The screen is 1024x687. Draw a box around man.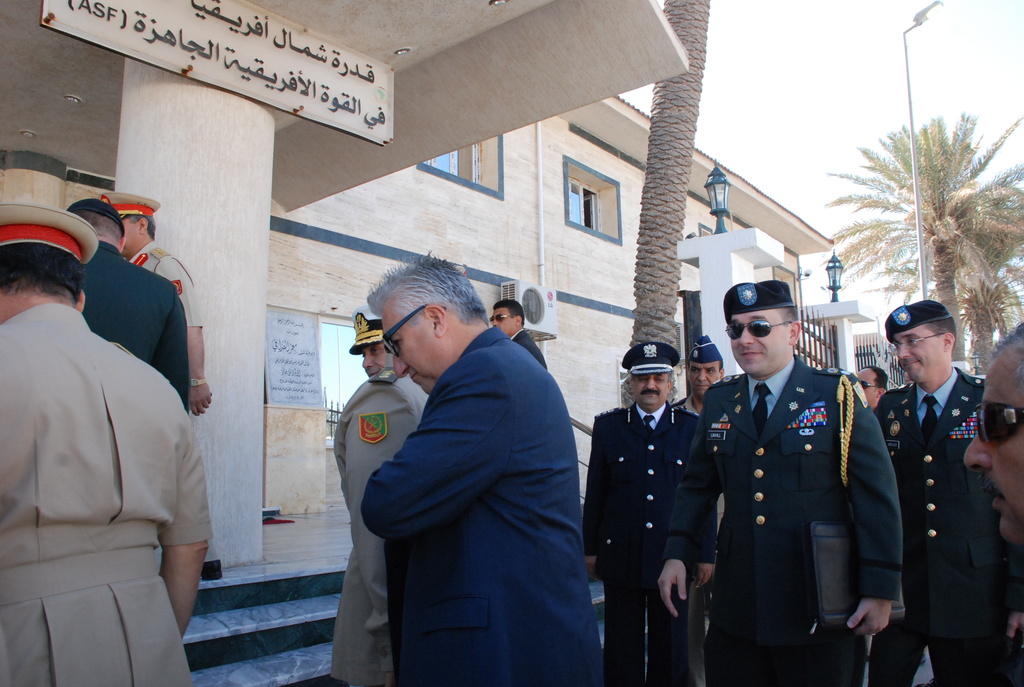
[346,291,396,383].
